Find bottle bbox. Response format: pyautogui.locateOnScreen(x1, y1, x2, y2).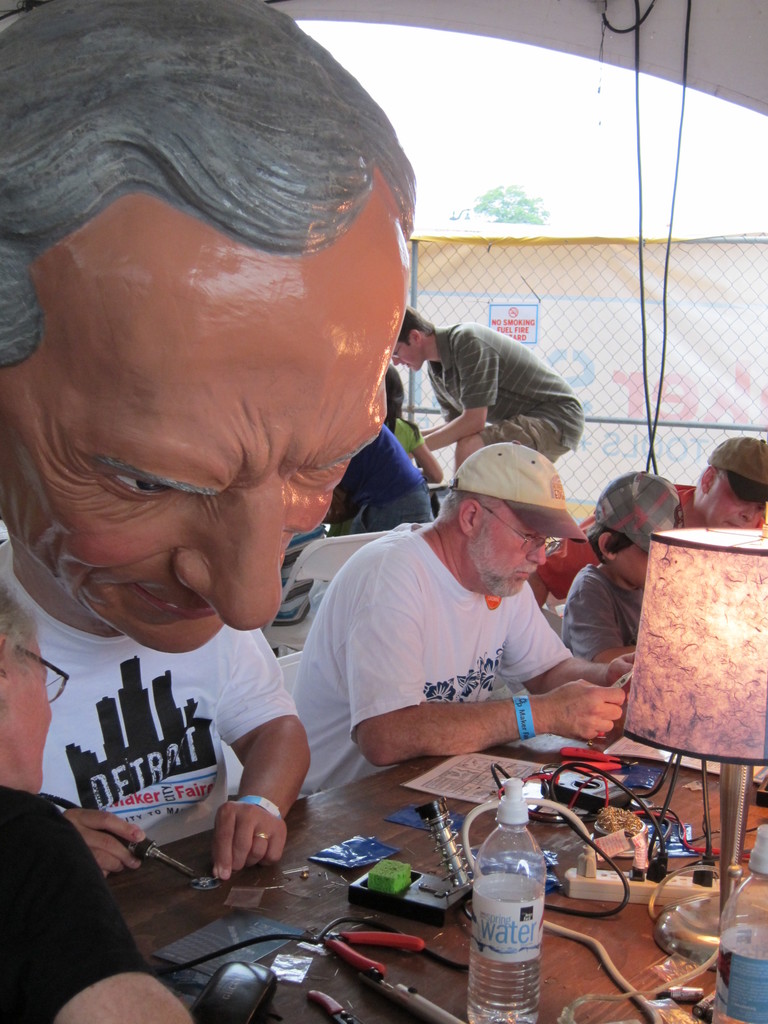
pyautogui.locateOnScreen(473, 774, 553, 1023).
